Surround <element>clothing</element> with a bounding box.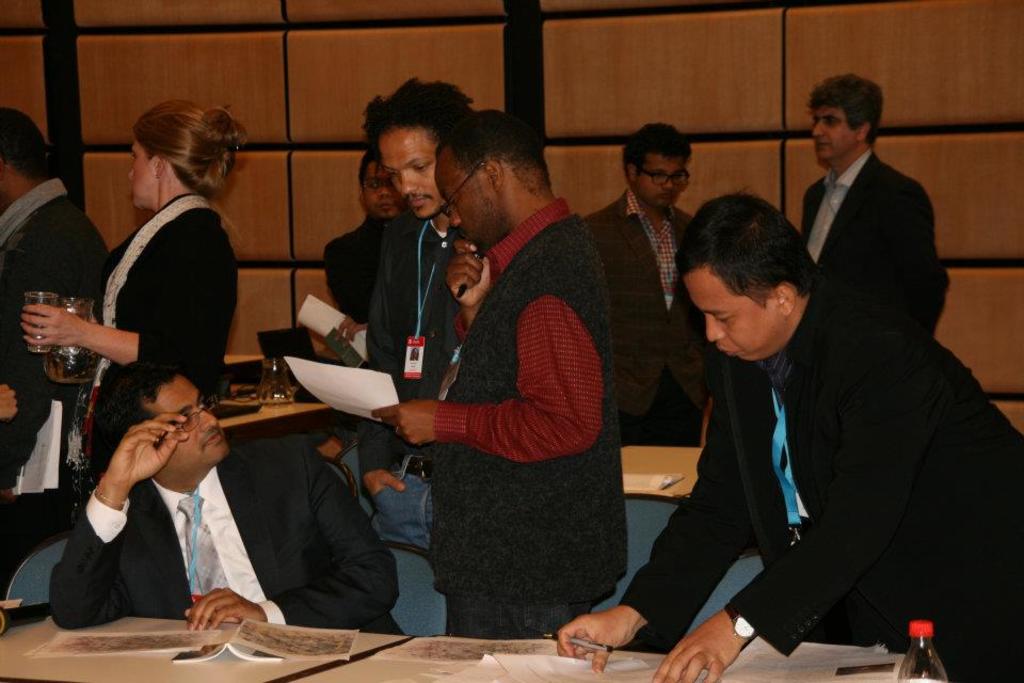
x1=620, y1=261, x2=1023, y2=678.
